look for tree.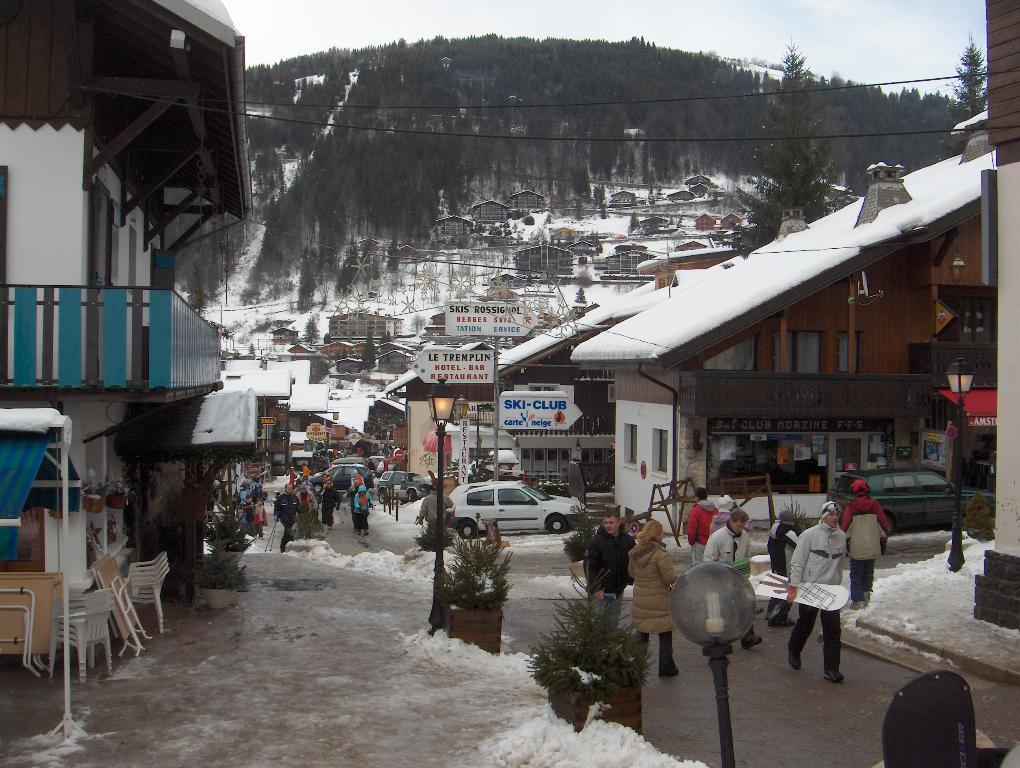
Found: BBox(569, 286, 588, 323).
